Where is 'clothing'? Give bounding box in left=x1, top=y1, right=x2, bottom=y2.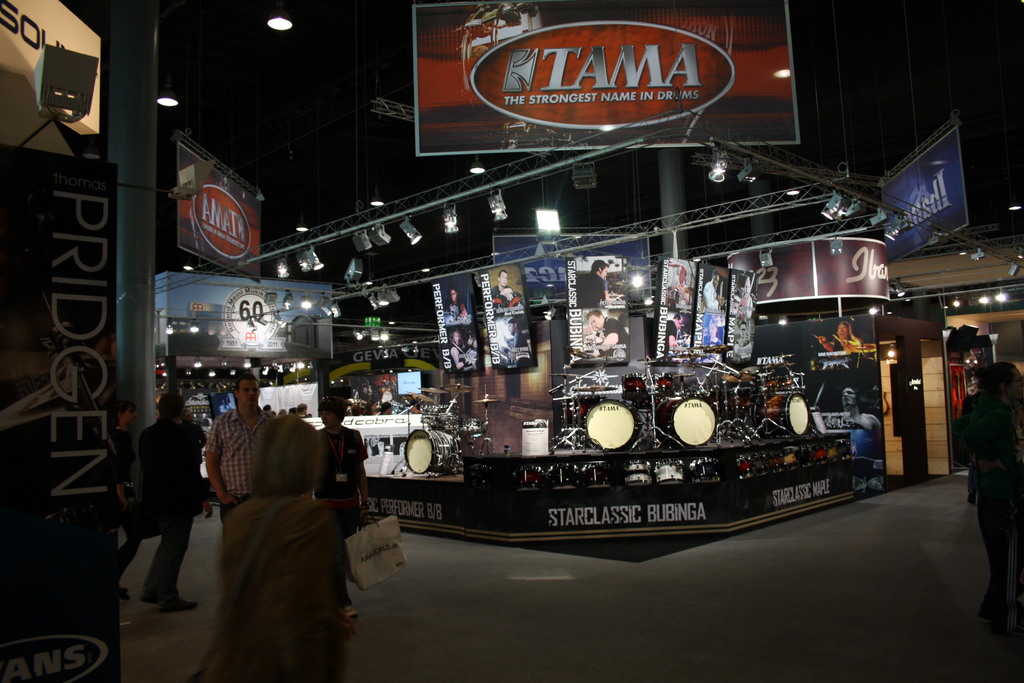
left=449, top=299, right=467, bottom=318.
